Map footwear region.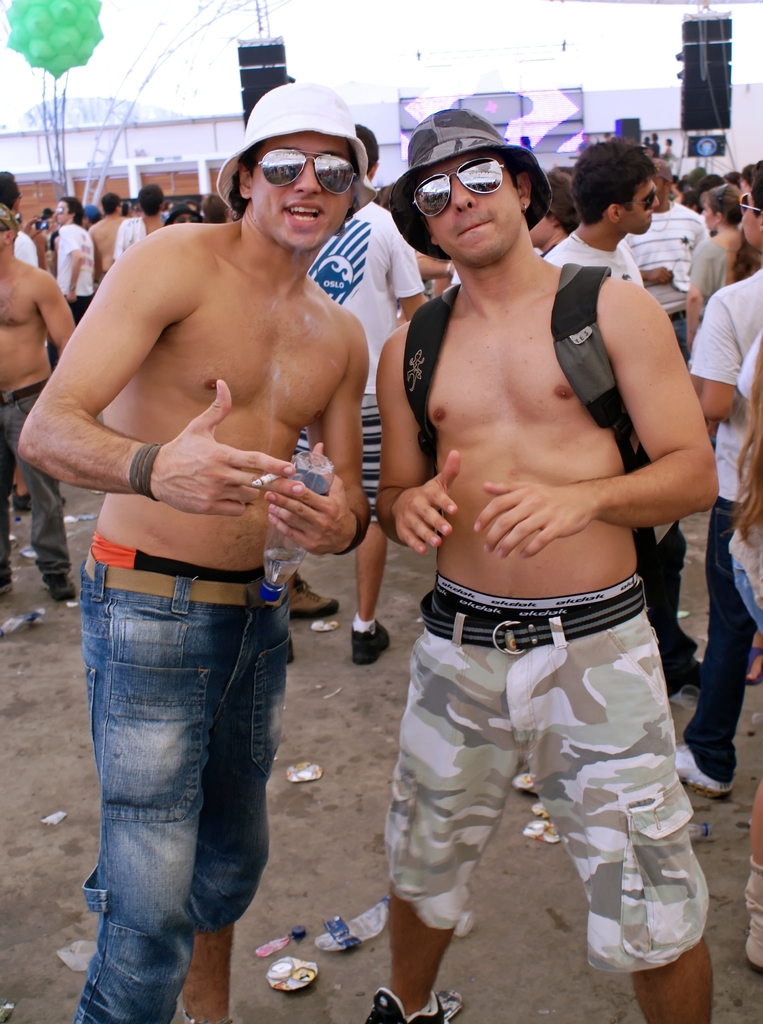
Mapped to 670, 742, 735, 805.
